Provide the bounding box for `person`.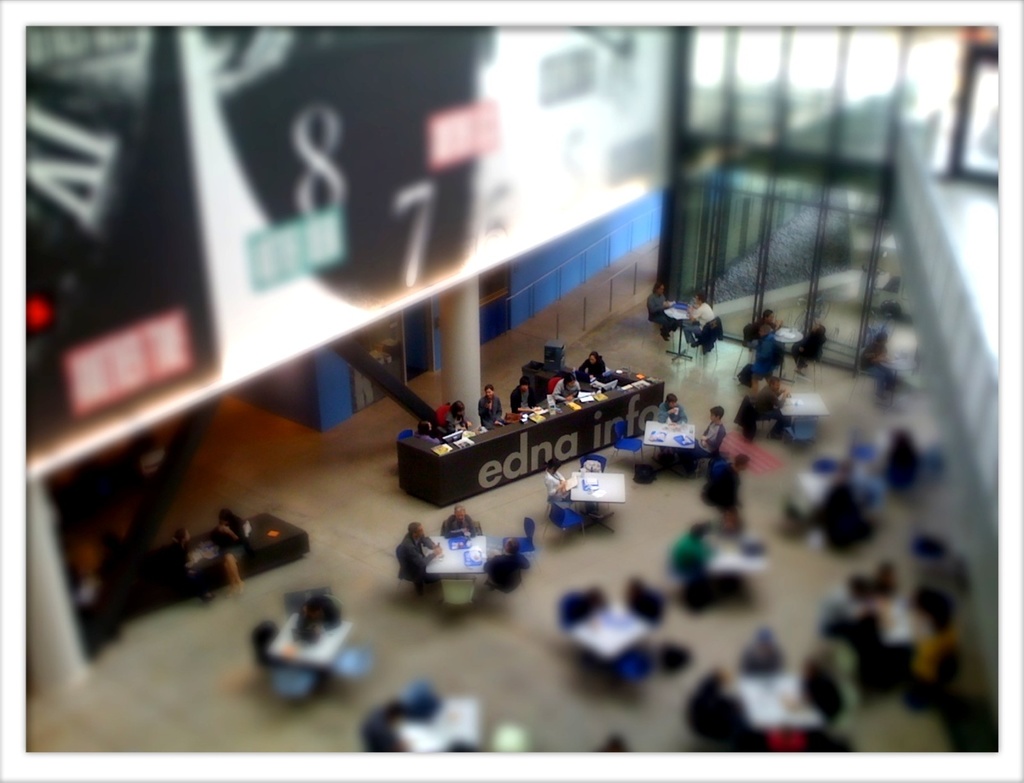
pyautogui.locateOnScreen(702, 452, 747, 523).
